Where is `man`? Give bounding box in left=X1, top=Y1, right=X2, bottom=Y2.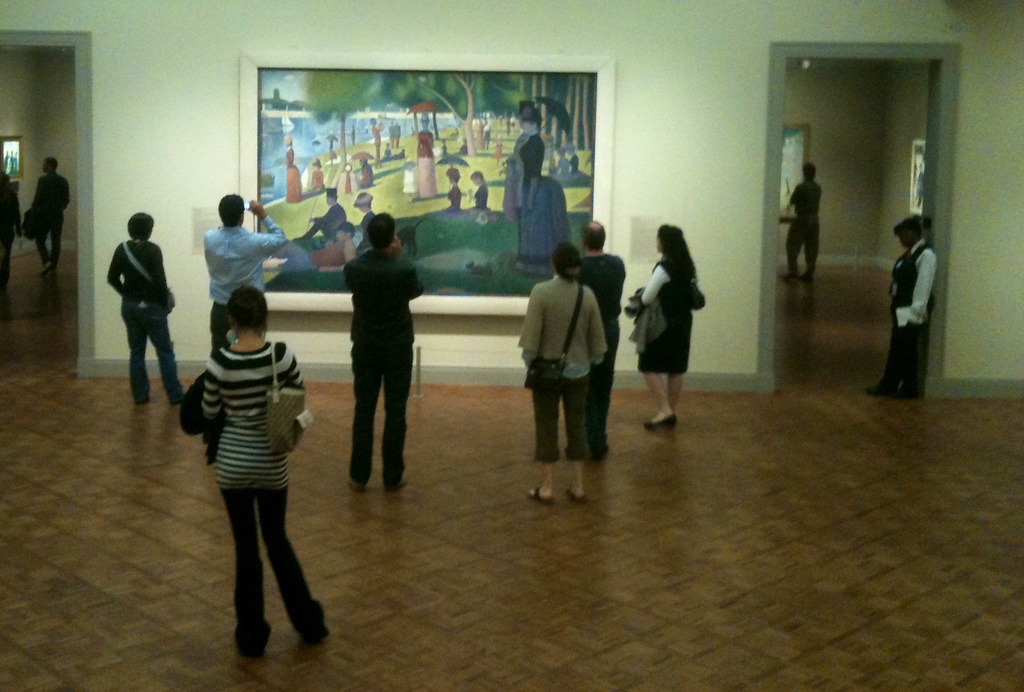
left=204, top=189, right=289, bottom=440.
